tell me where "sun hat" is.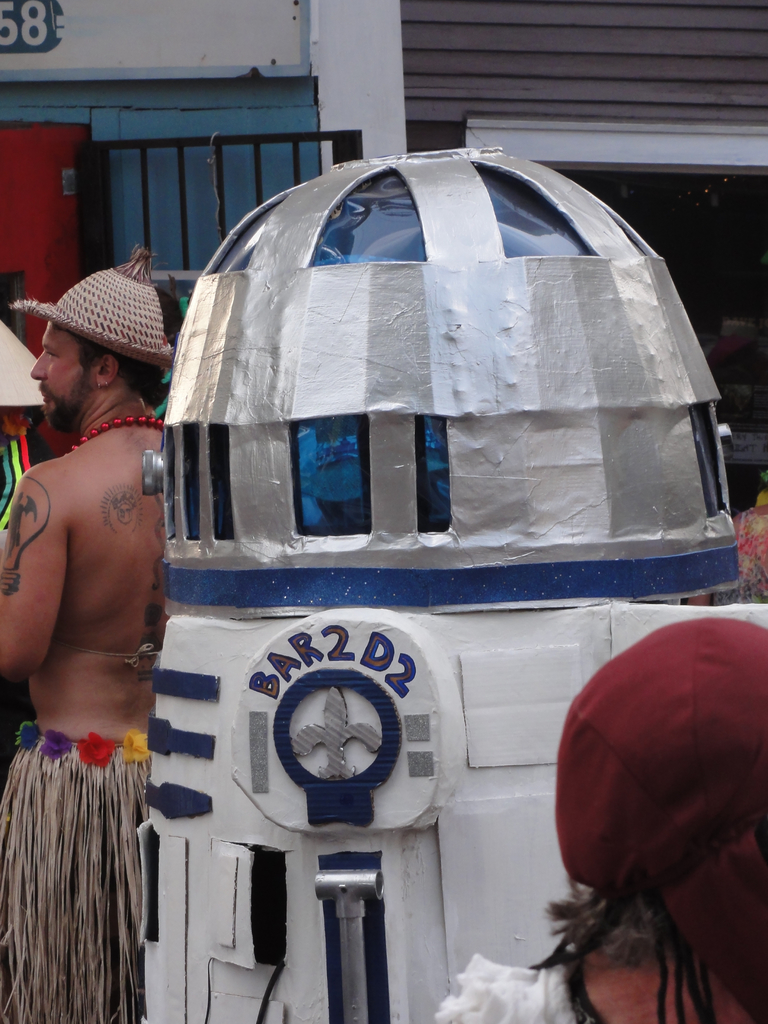
"sun hat" is at x1=0, y1=239, x2=184, y2=373.
